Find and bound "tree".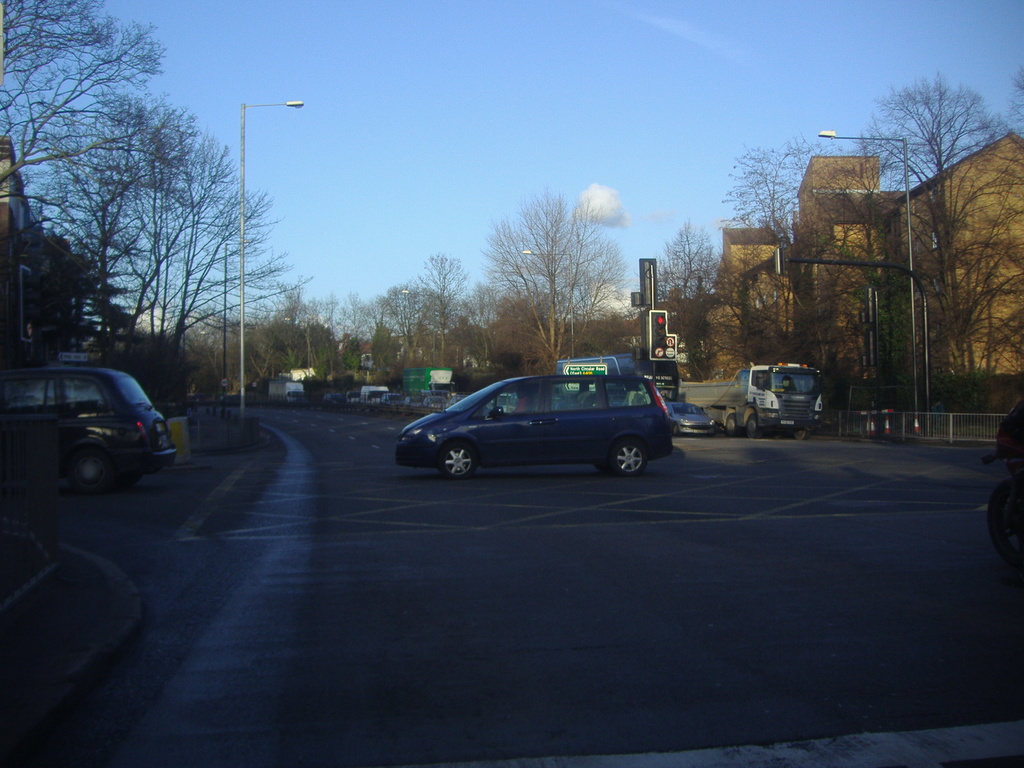
Bound: [x1=18, y1=84, x2=204, y2=364].
